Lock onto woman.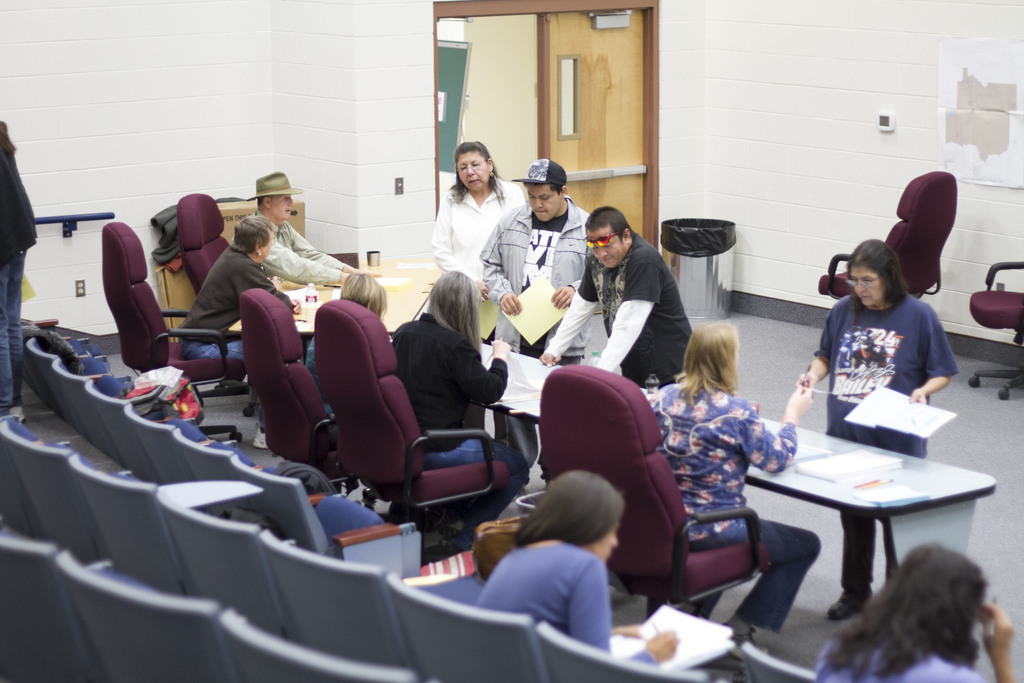
Locked: (x1=814, y1=539, x2=1016, y2=682).
